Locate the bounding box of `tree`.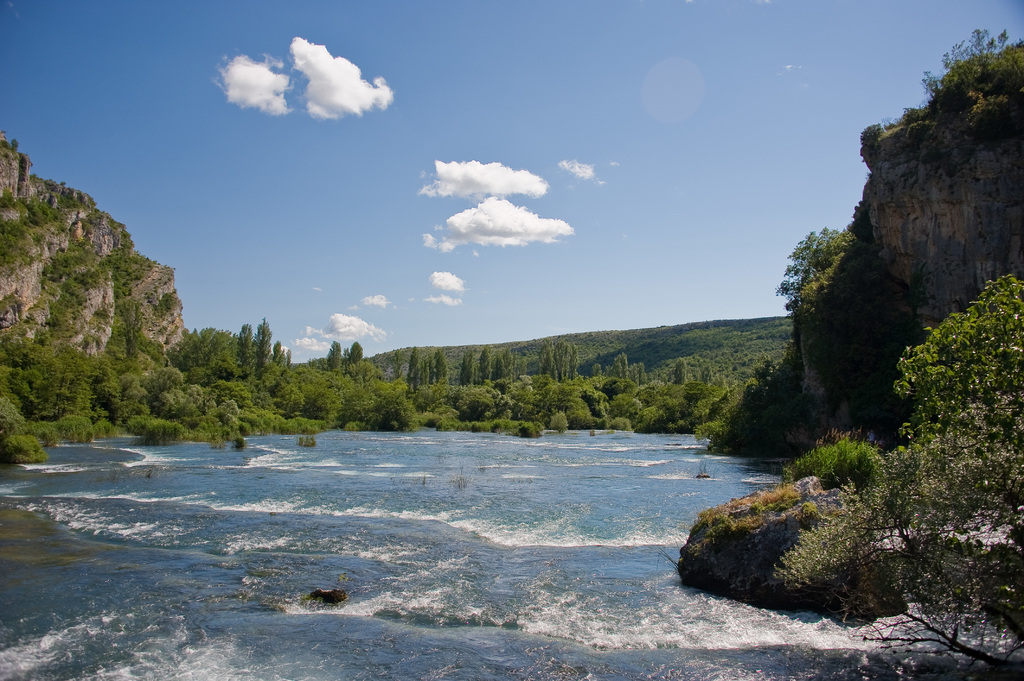
Bounding box: x1=461 y1=353 x2=472 y2=387.
